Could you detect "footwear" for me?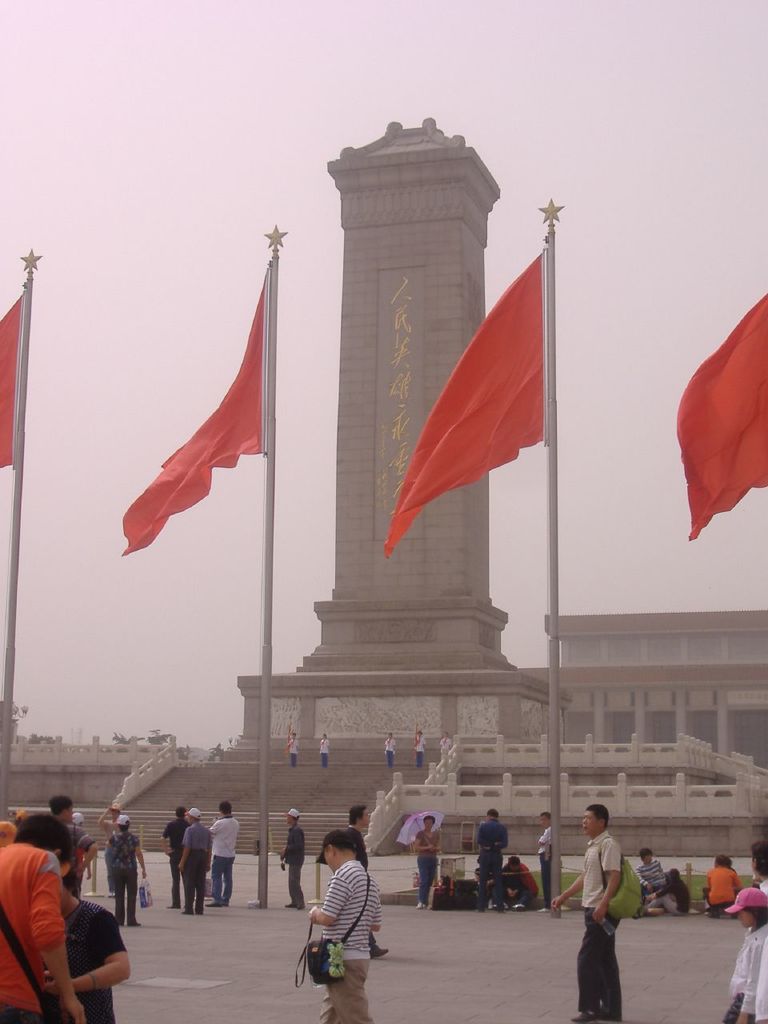
Detection result: rect(416, 902, 425, 911).
